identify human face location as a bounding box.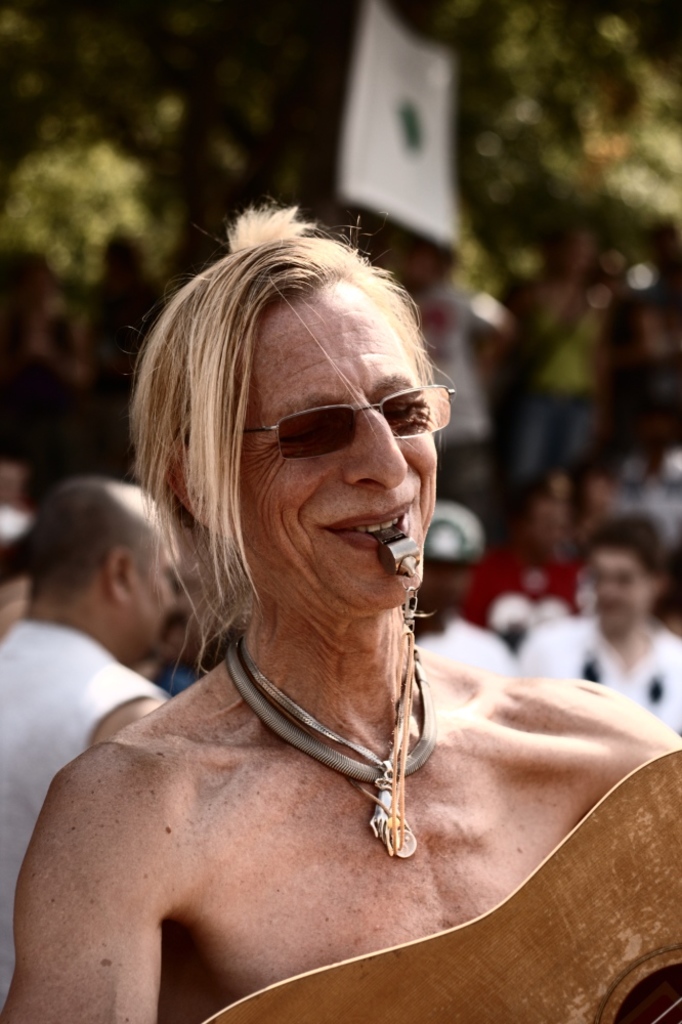
BBox(594, 556, 652, 627).
